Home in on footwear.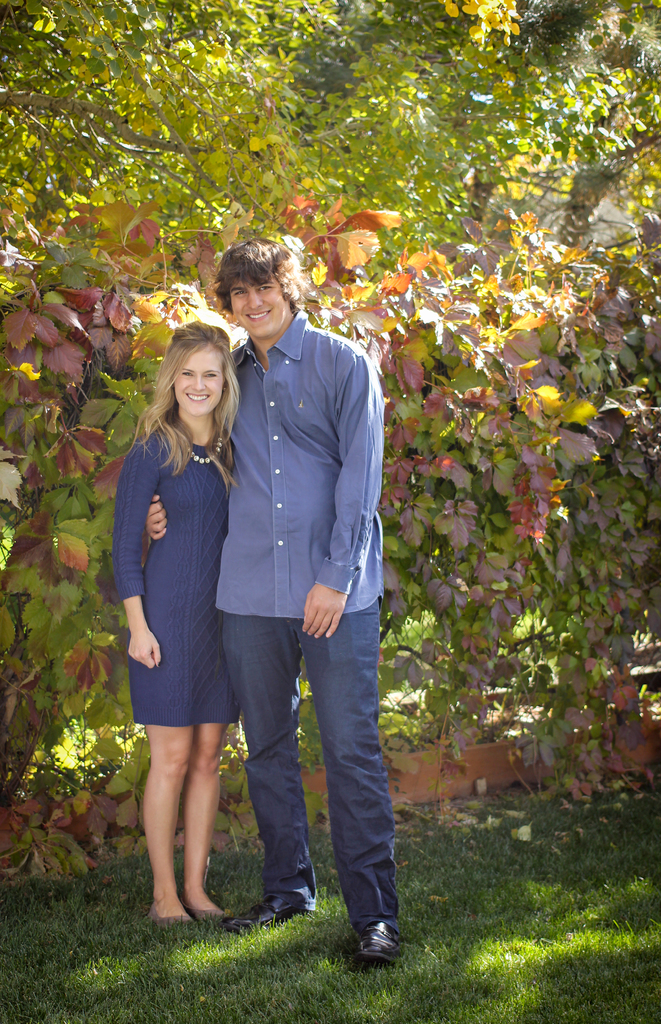
Homed in at <region>216, 902, 297, 929</region>.
